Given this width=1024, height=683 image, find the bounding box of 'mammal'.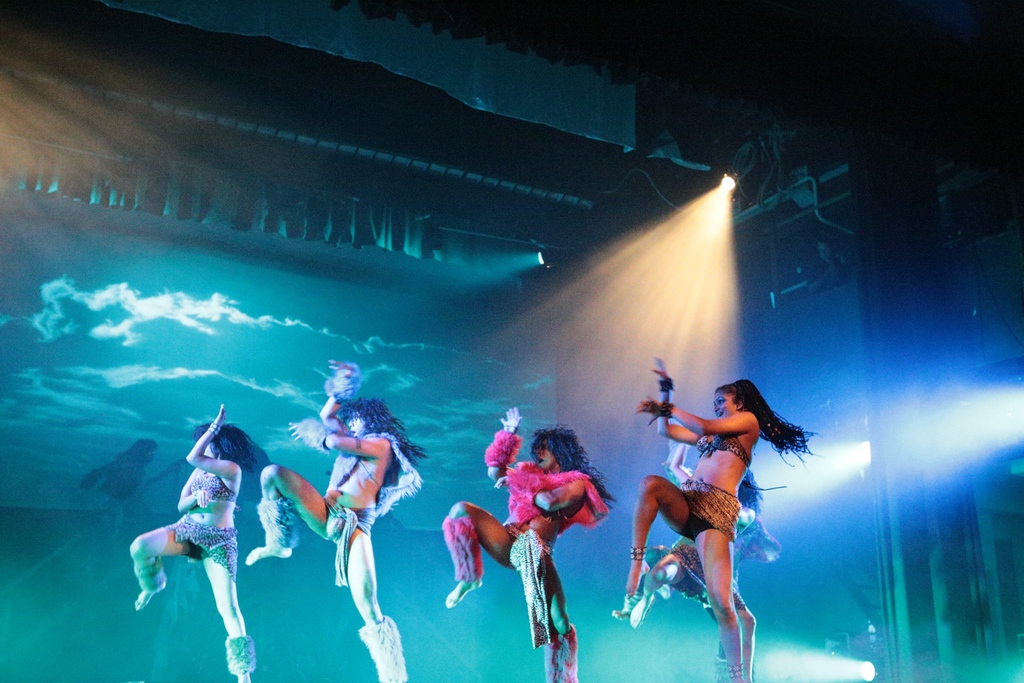
bbox=(255, 360, 428, 682).
